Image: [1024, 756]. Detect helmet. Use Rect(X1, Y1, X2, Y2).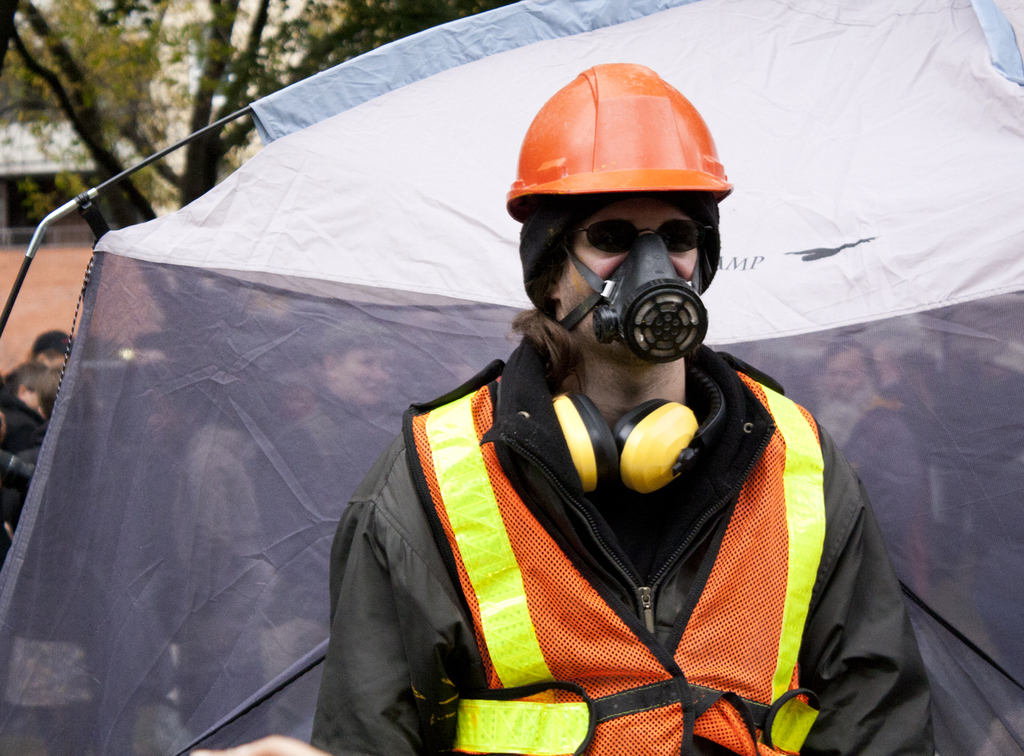
Rect(500, 87, 745, 344).
